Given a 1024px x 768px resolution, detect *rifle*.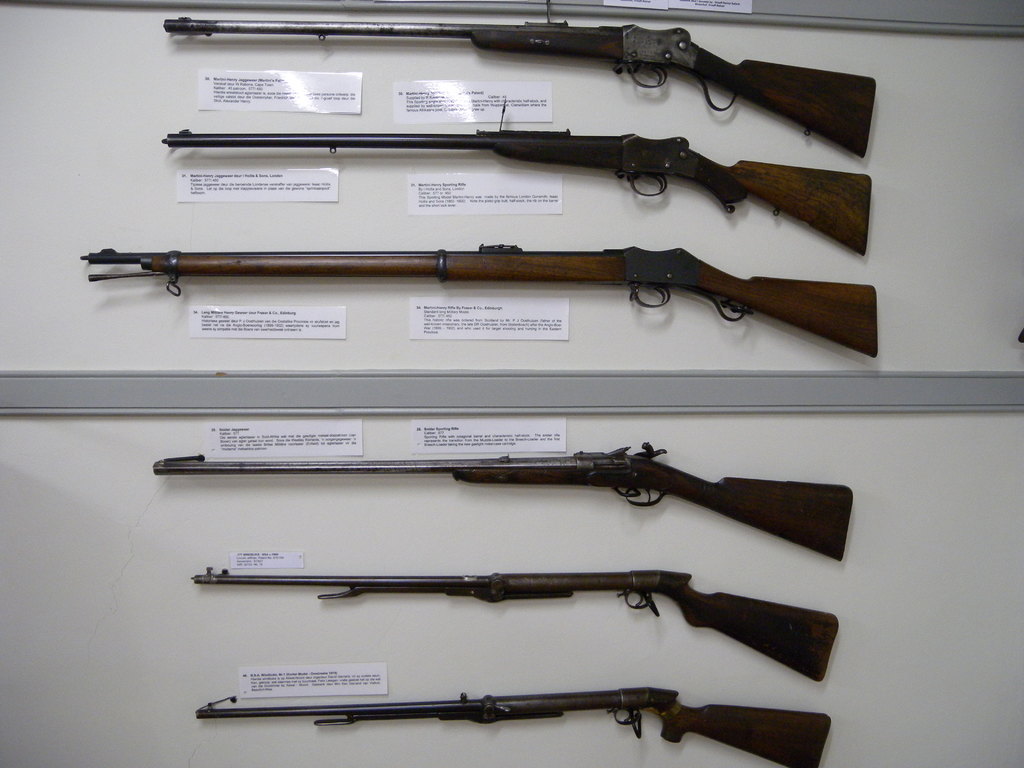
[188, 687, 835, 767].
